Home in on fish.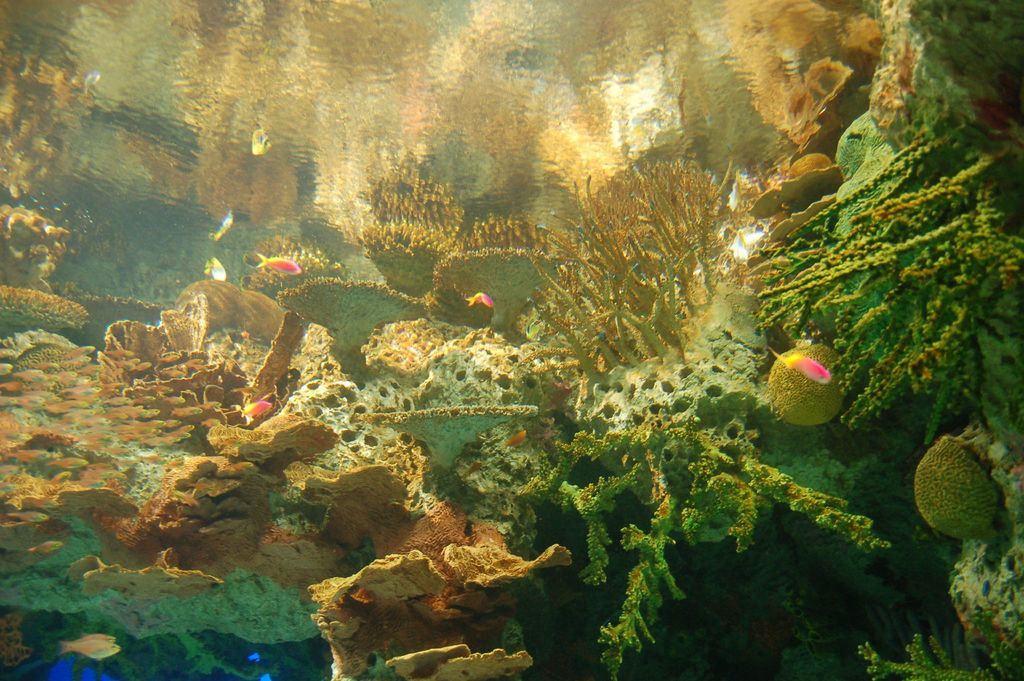
Homed in at x1=24 y1=540 x2=67 y2=556.
